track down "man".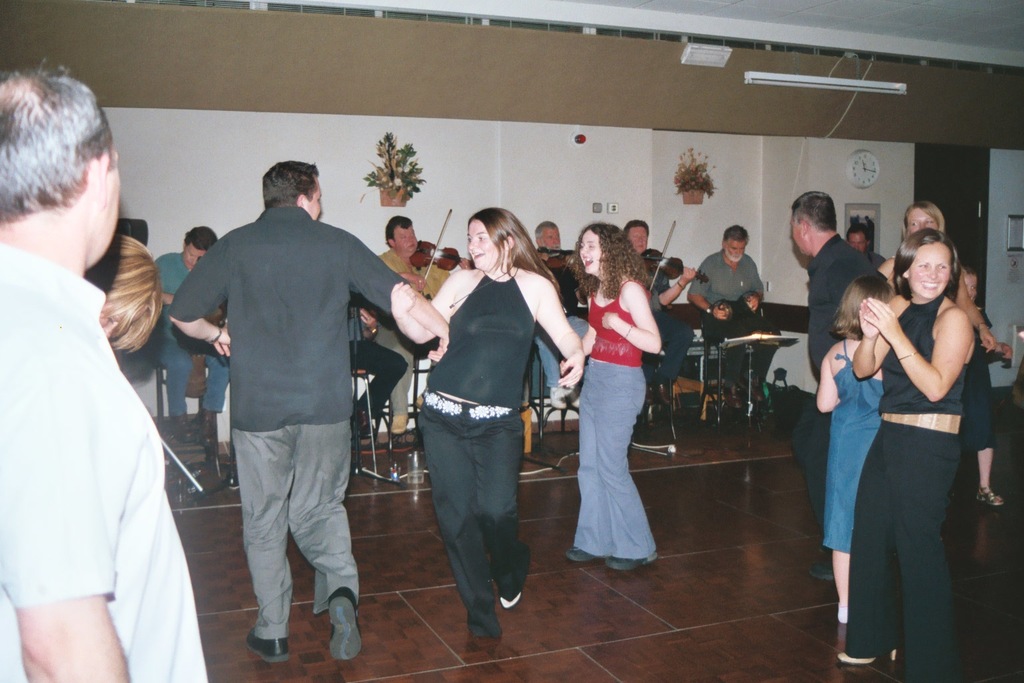
Tracked to [left=687, top=227, right=777, bottom=414].
